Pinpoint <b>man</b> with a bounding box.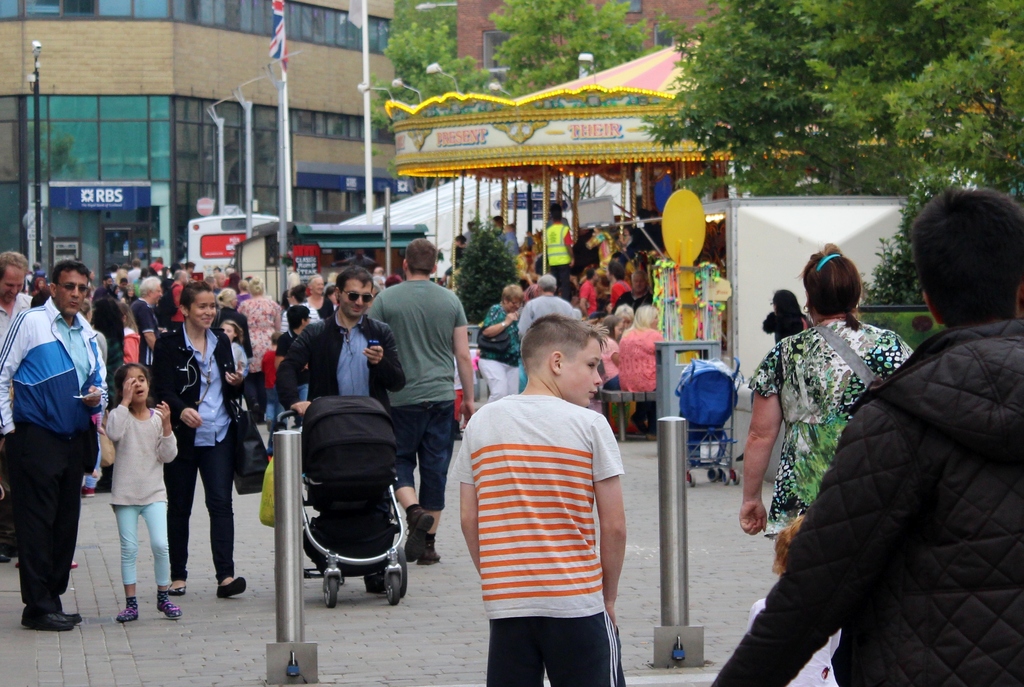
rect(703, 184, 1023, 686).
